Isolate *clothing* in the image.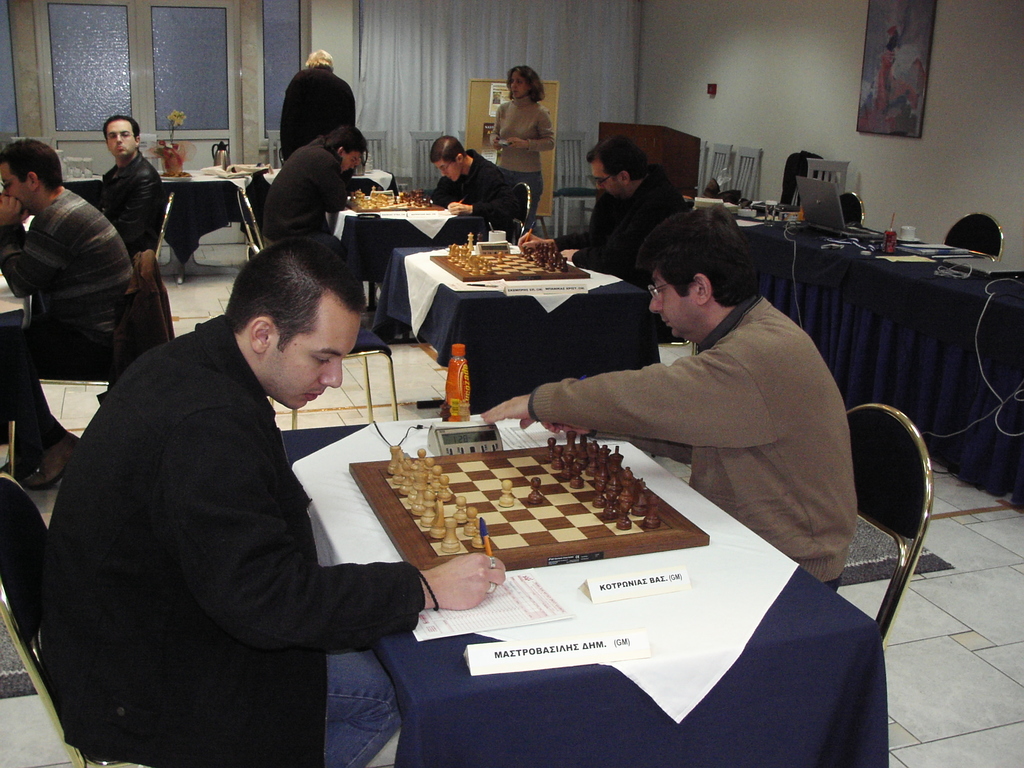
Isolated region: (left=529, top=291, right=870, bottom=581).
